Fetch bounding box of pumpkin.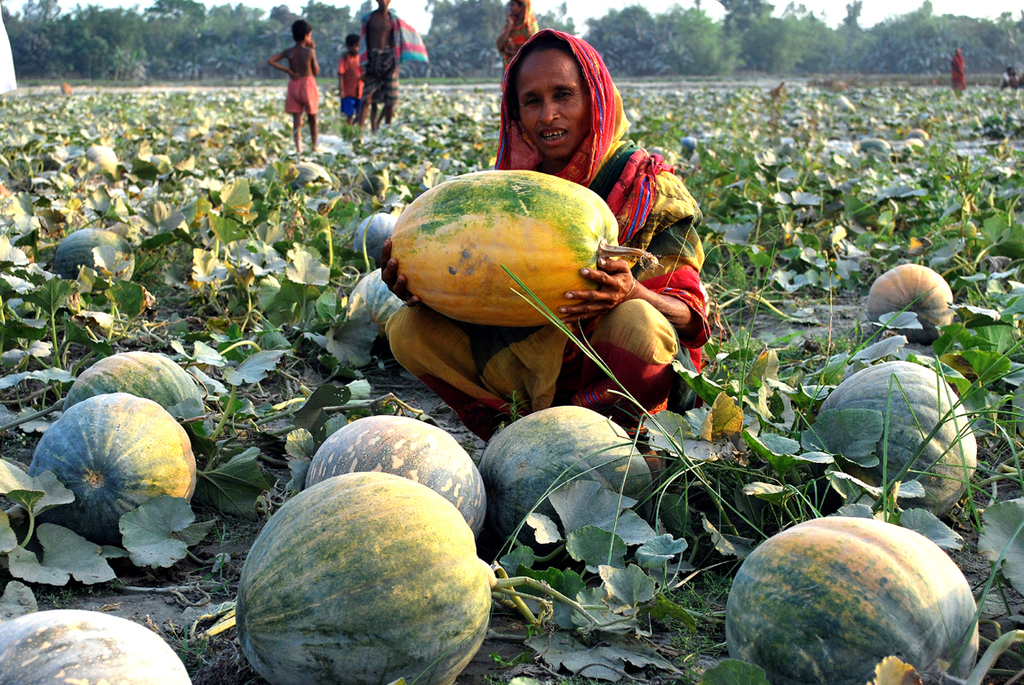
Bbox: crop(477, 391, 660, 564).
